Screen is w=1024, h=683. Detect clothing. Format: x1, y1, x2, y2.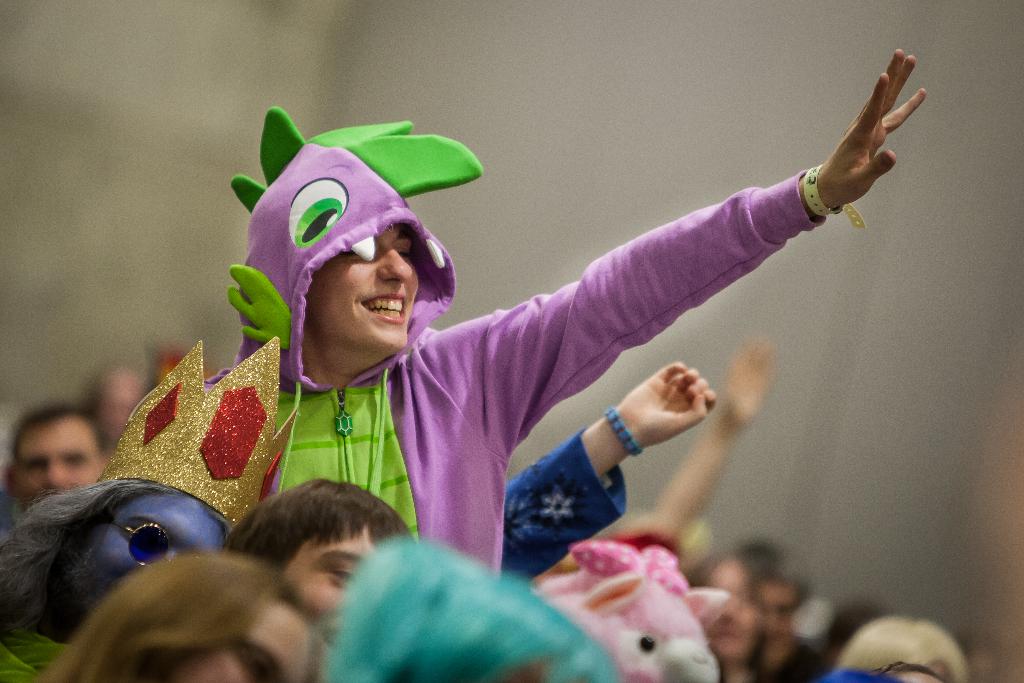
493, 427, 625, 586.
